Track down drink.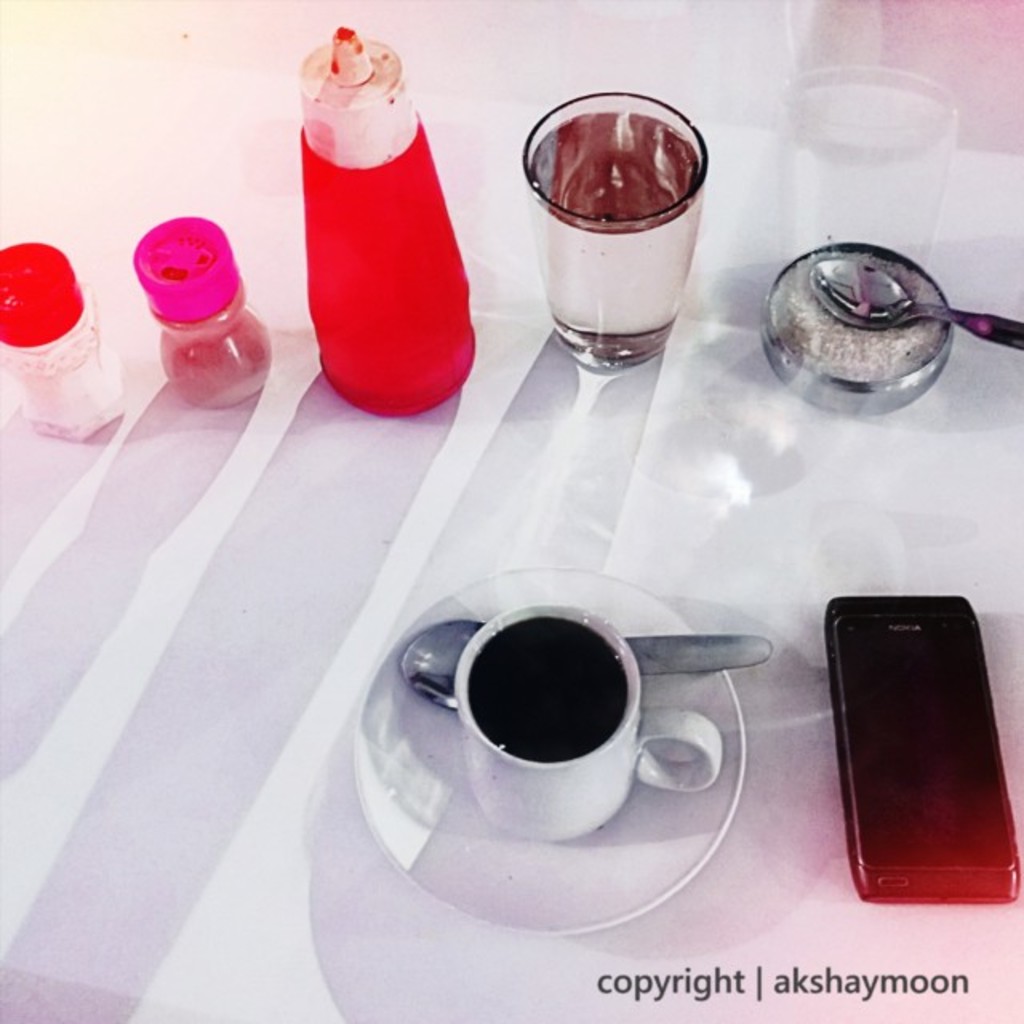
Tracked to (x1=469, y1=611, x2=632, y2=762).
